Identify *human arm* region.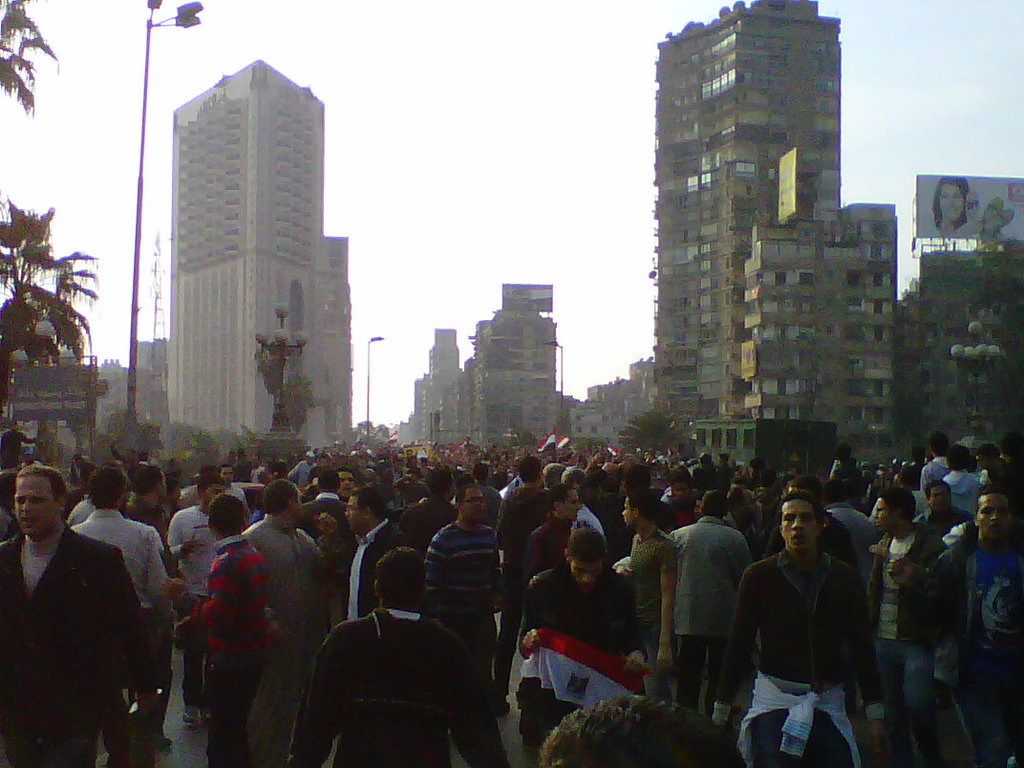
Region: bbox(714, 572, 760, 719).
